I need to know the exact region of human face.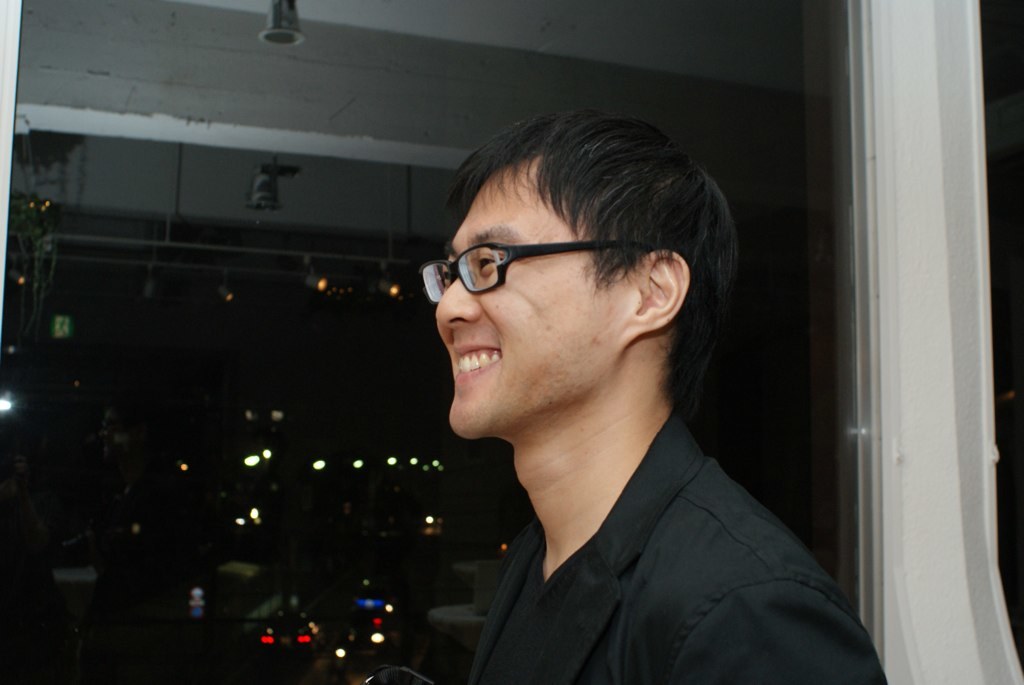
Region: l=437, t=159, r=642, b=433.
